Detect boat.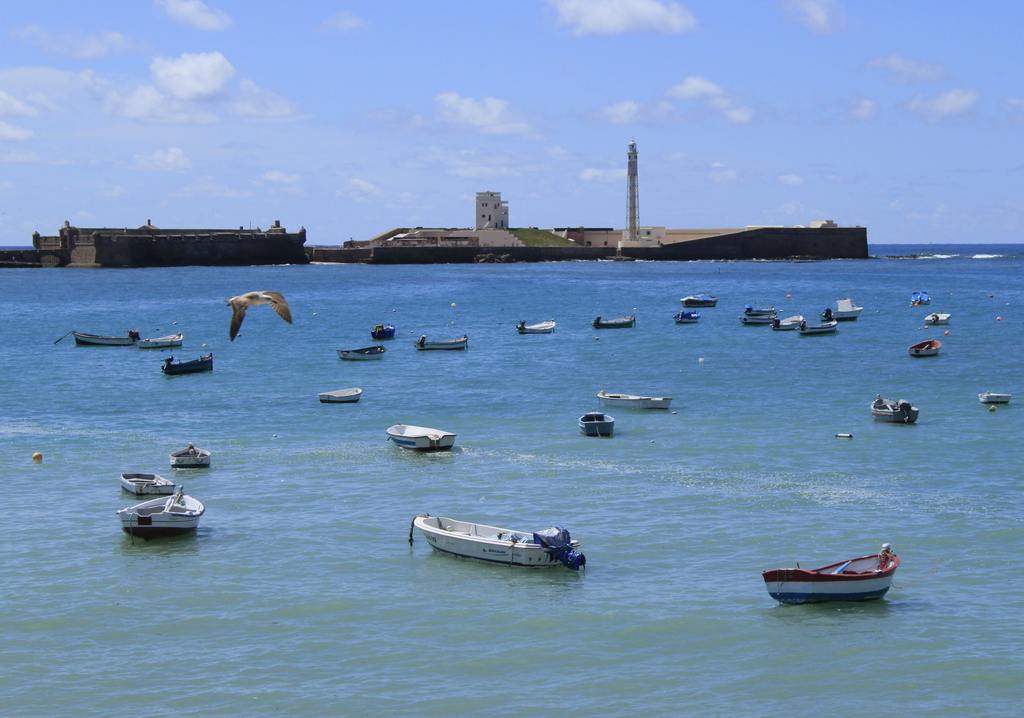
Detected at (left=170, top=442, right=212, bottom=469).
